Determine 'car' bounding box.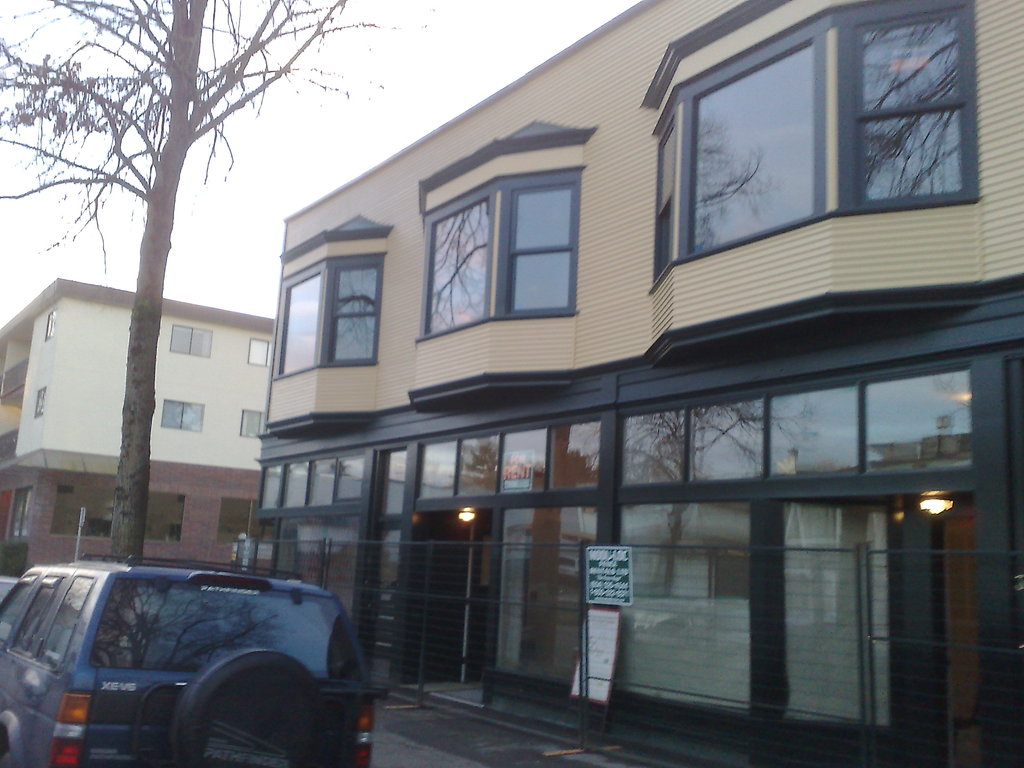
Determined: 0/549/363/764.
